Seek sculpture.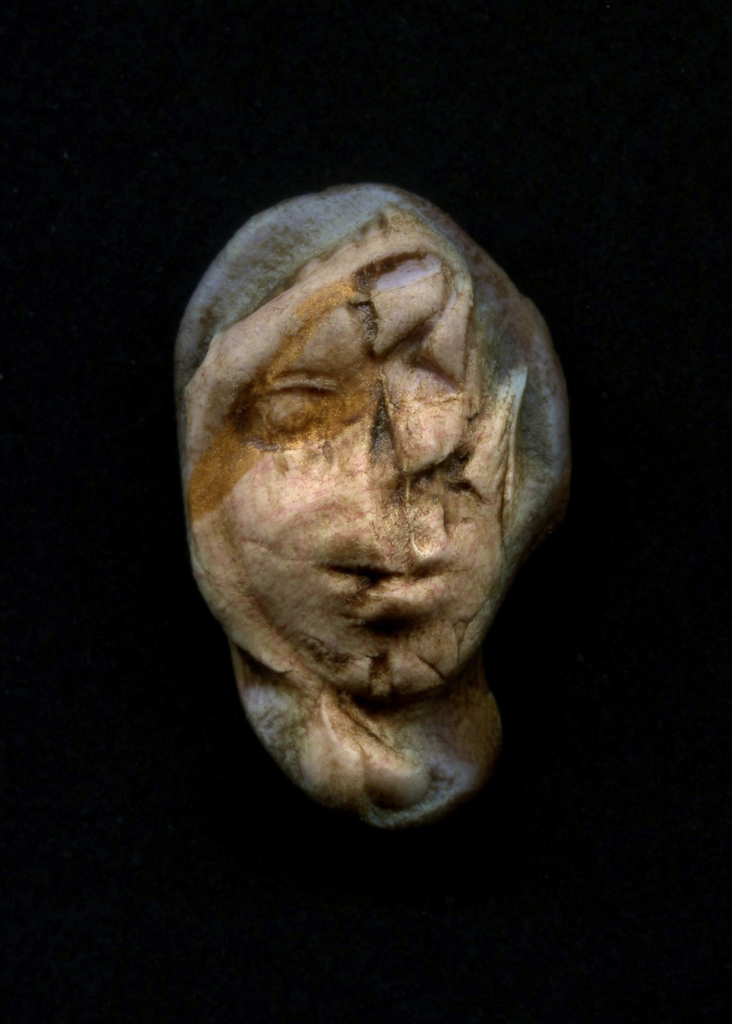
region(180, 177, 579, 833).
